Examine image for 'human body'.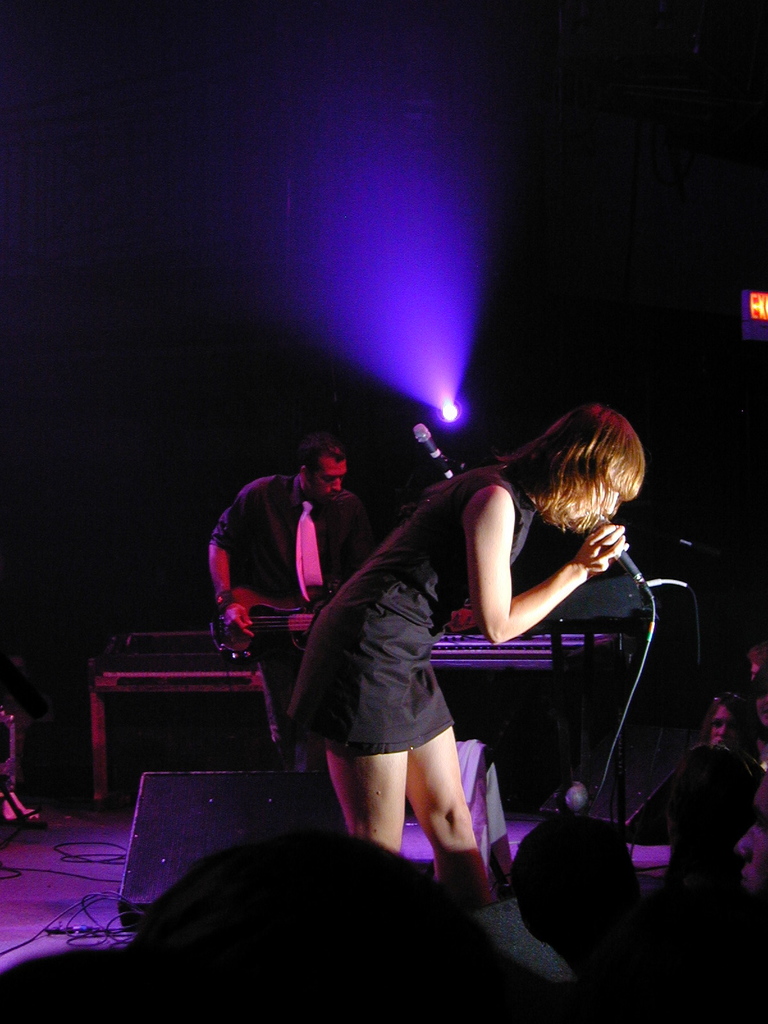
Examination result: (x1=257, y1=382, x2=610, y2=900).
